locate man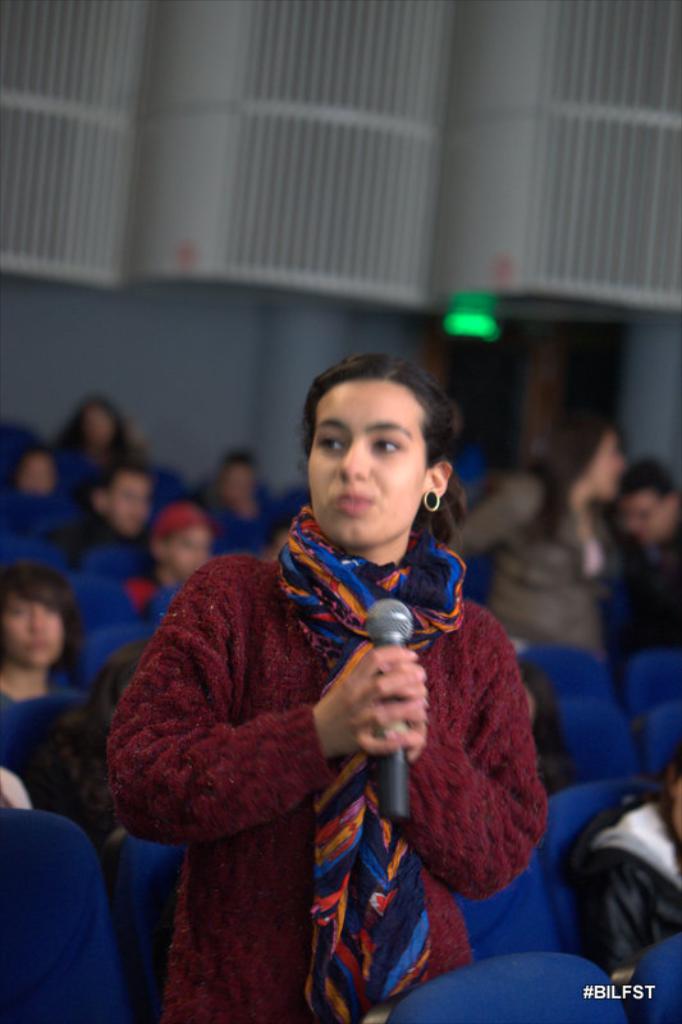
{"left": 618, "top": 460, "right": 681, "bottom": 620}
